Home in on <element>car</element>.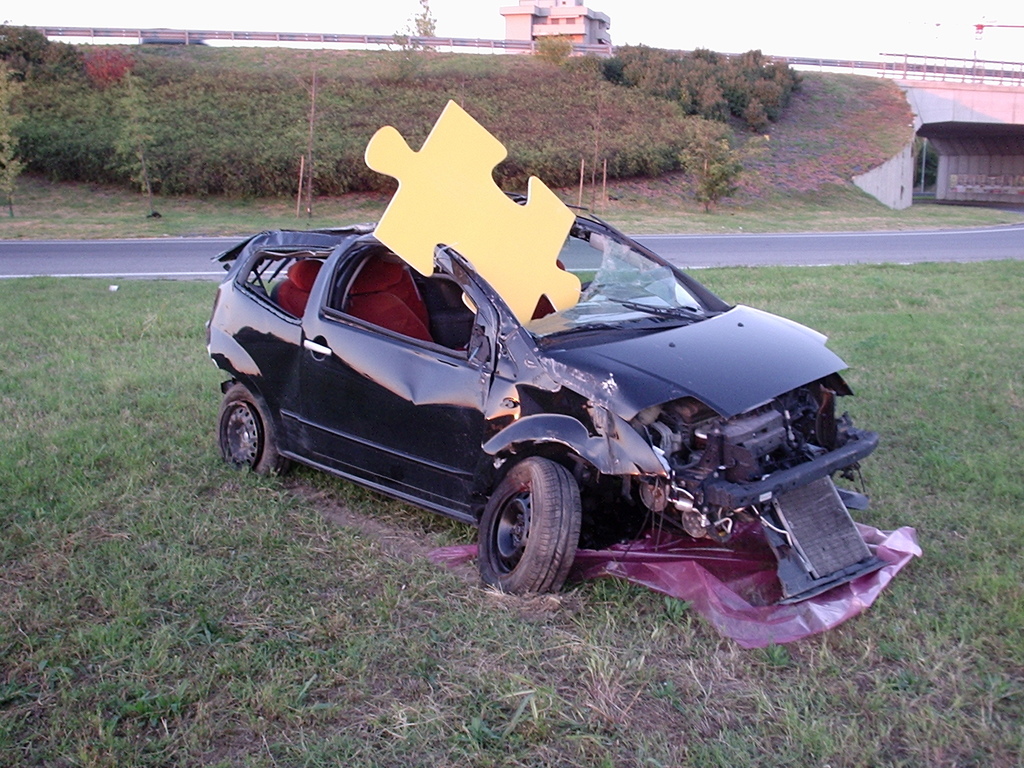
Homed in at <region>214, 195, 913, 591</region>.
